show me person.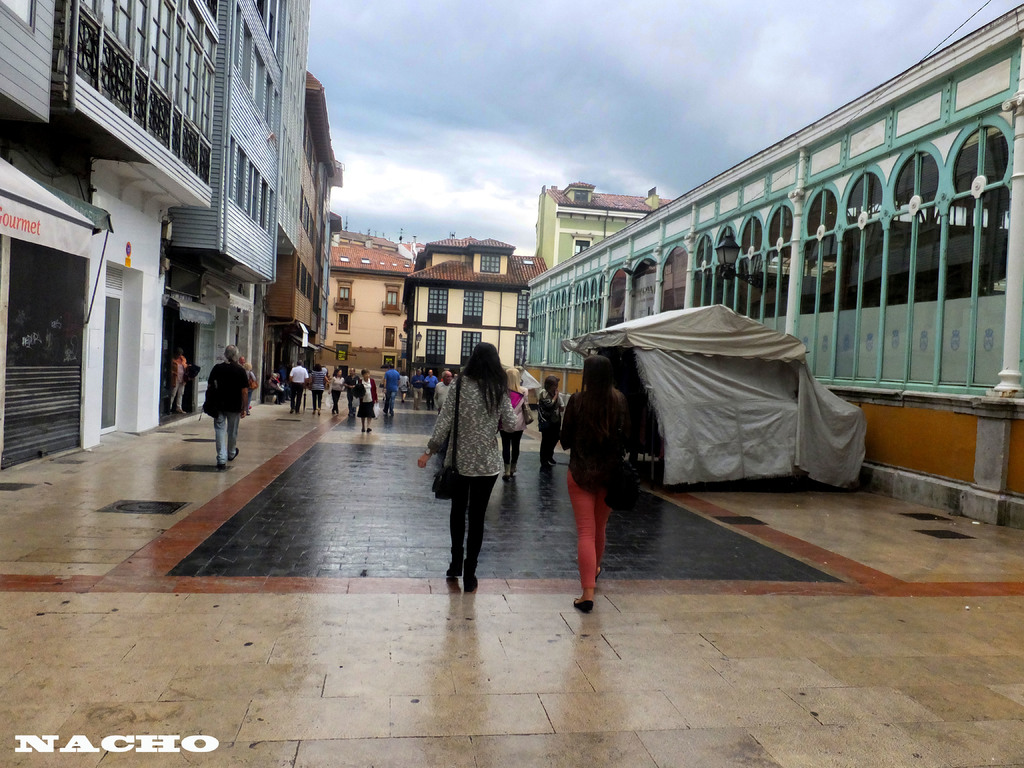
person is here: select_region(344, 365, 360, 422).
